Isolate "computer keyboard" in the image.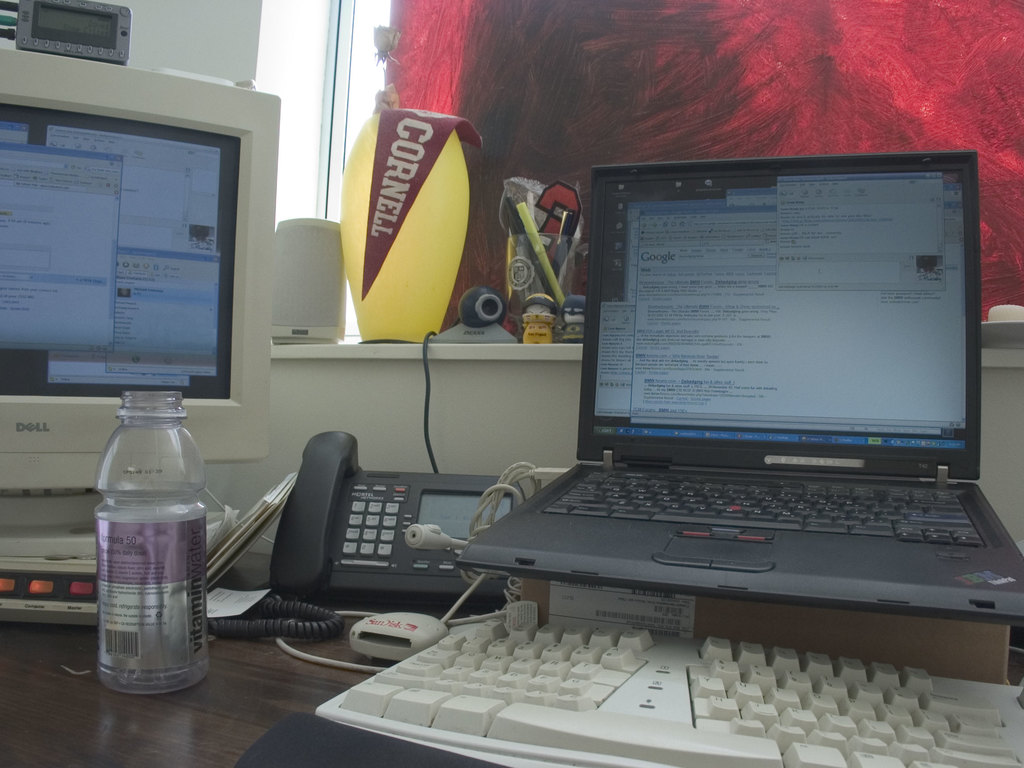
Isolated region: 546:468:988:549.
